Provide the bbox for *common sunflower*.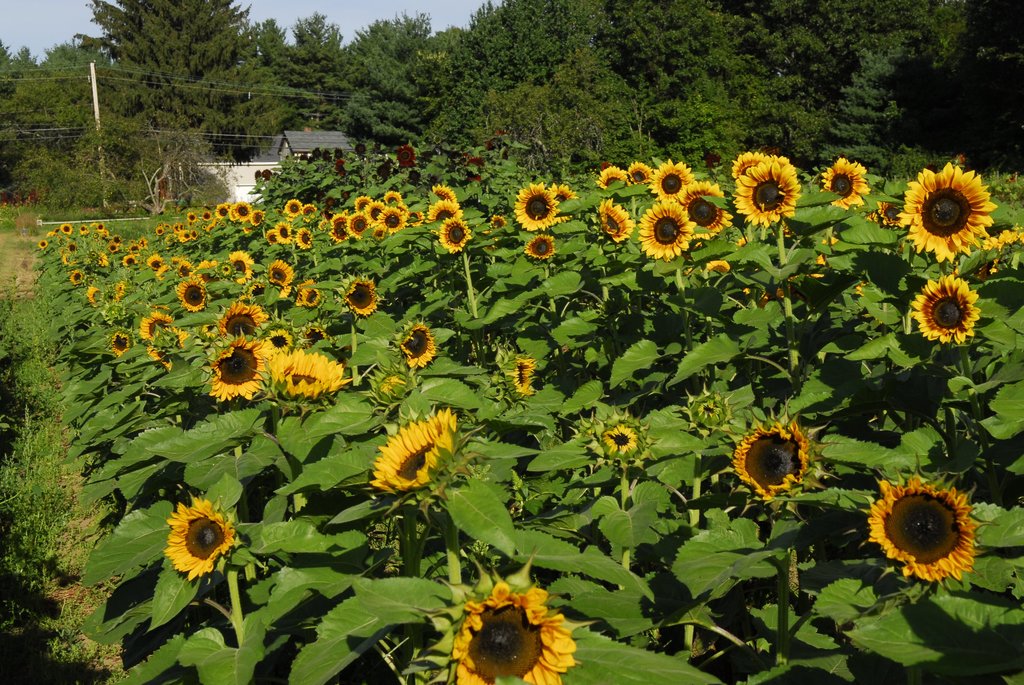
(x1=173, y1=496, x2=239, y2=574).
